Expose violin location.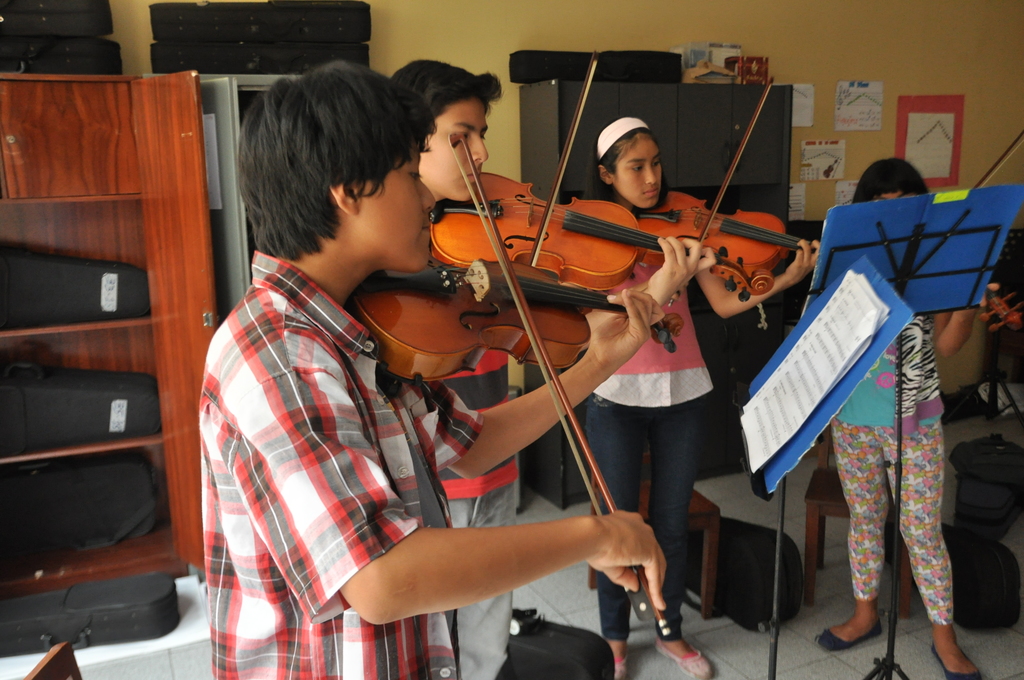
Exposed at rect(433, 47, 780, 290).
